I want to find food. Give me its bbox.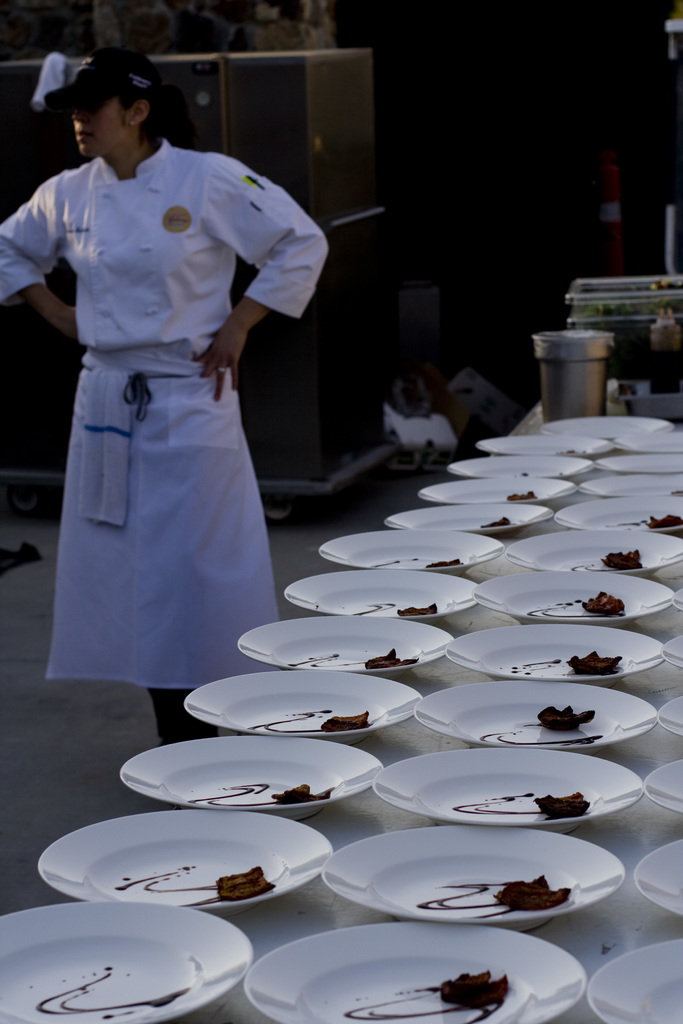
BBox(579, 593, 627, 626).
